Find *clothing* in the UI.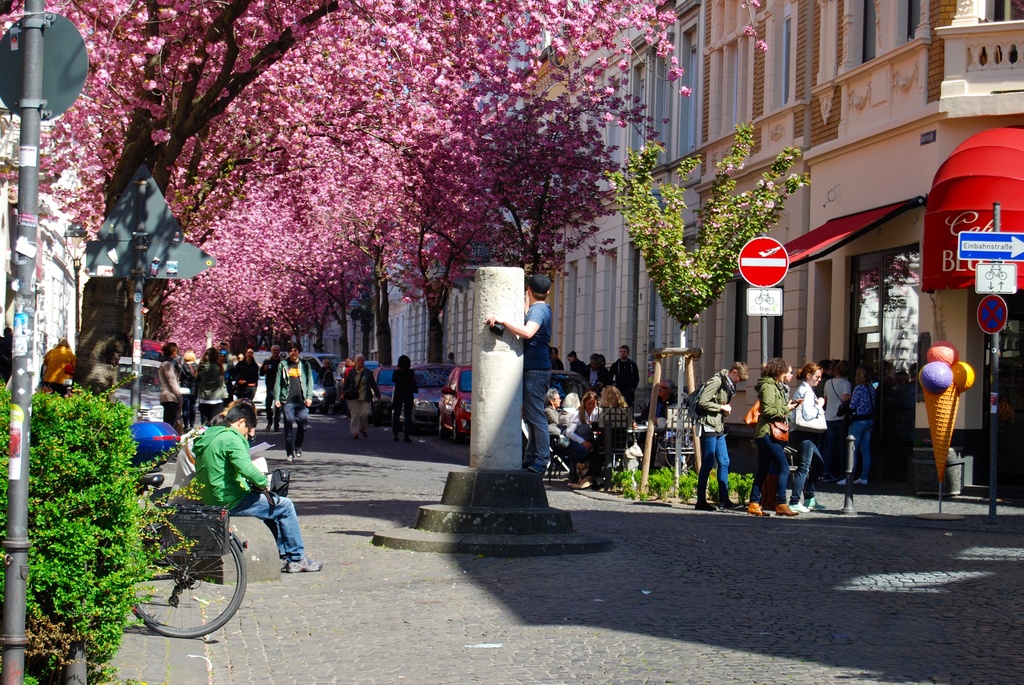
UI element at pyautogui.locateOnScreen(151, 363, 198, 414).
